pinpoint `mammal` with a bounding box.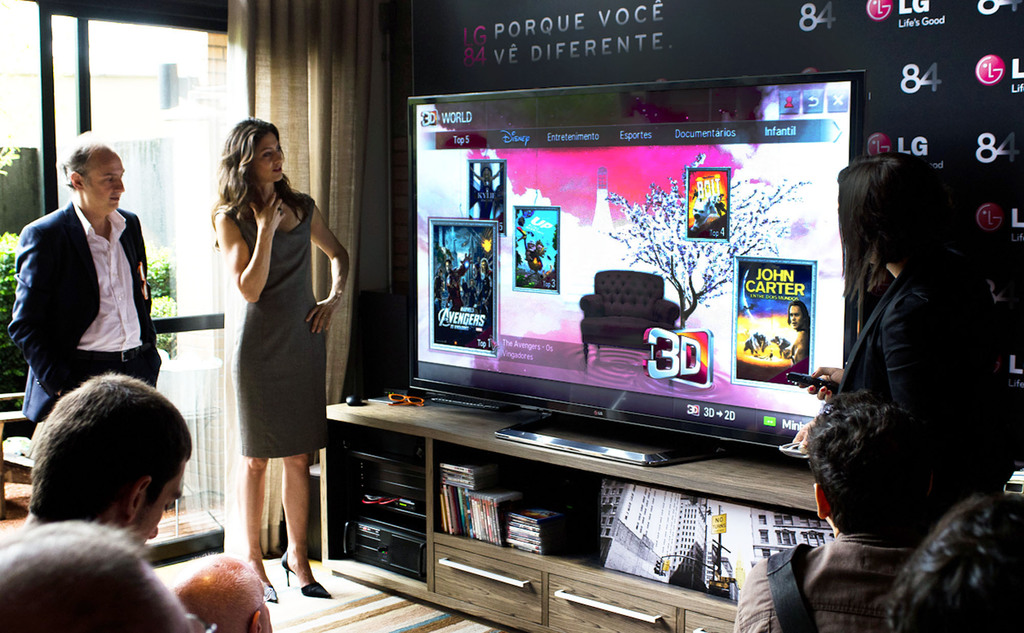
bbox=[786, 298, 811, 374].
